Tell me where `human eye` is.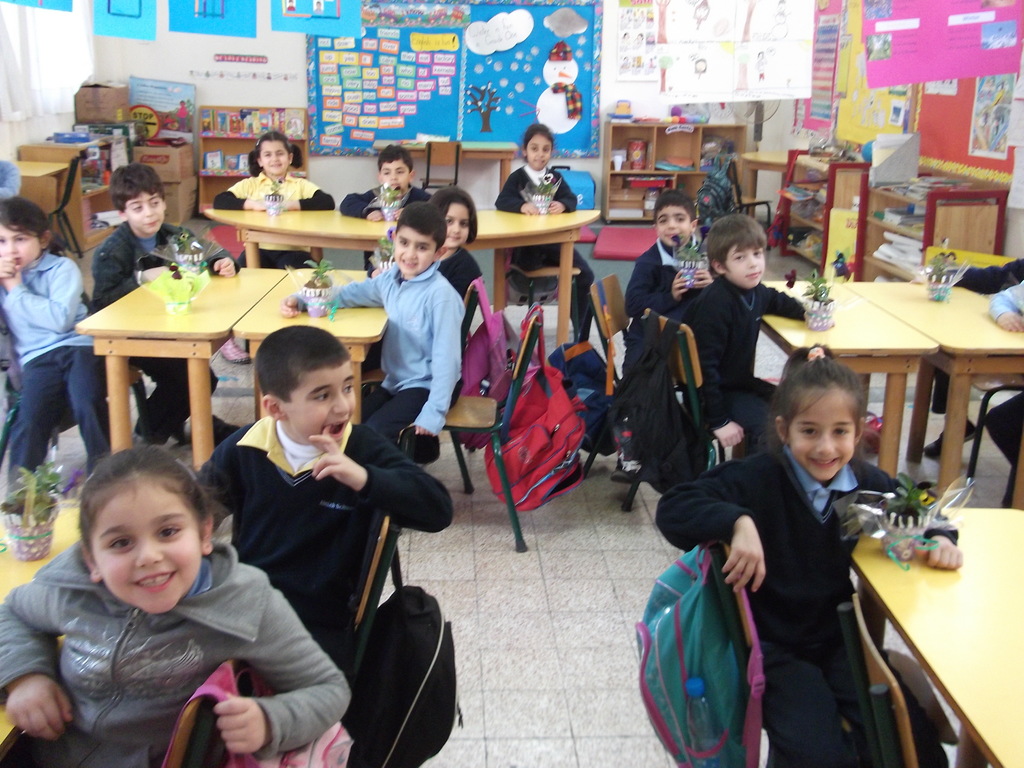
`human eye` is at [x1=156, y1=524, x2=179, y2=539].
